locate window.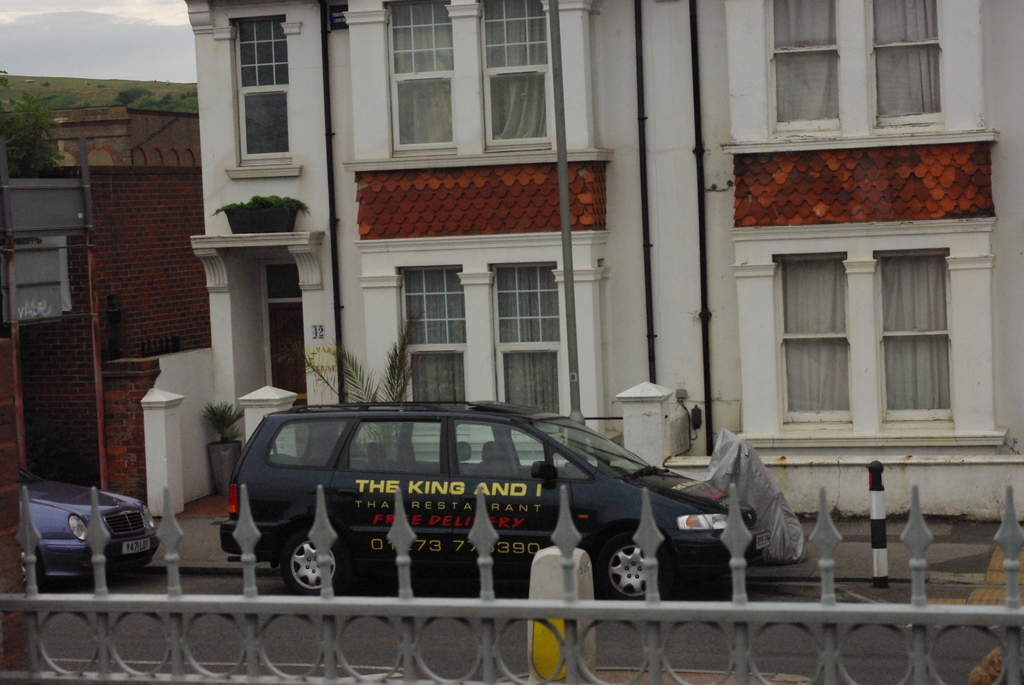
Bounding box: locate(383, 0, 451, 156).
